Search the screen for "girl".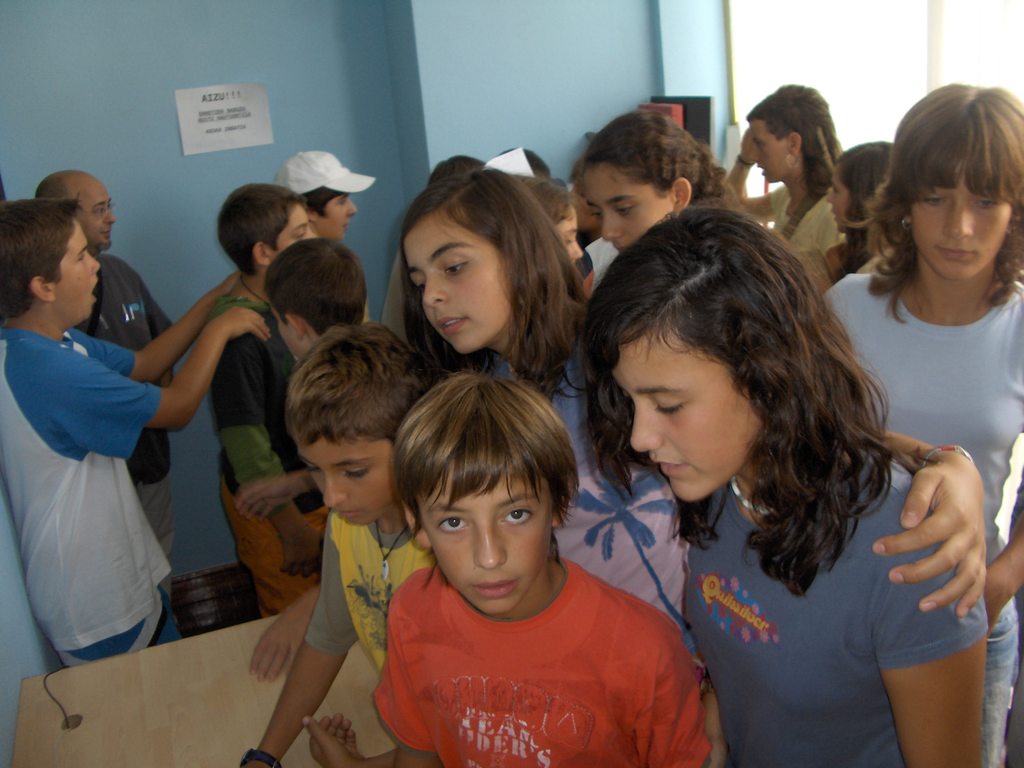
Found at bbox=[400, 167, 984, 643].
